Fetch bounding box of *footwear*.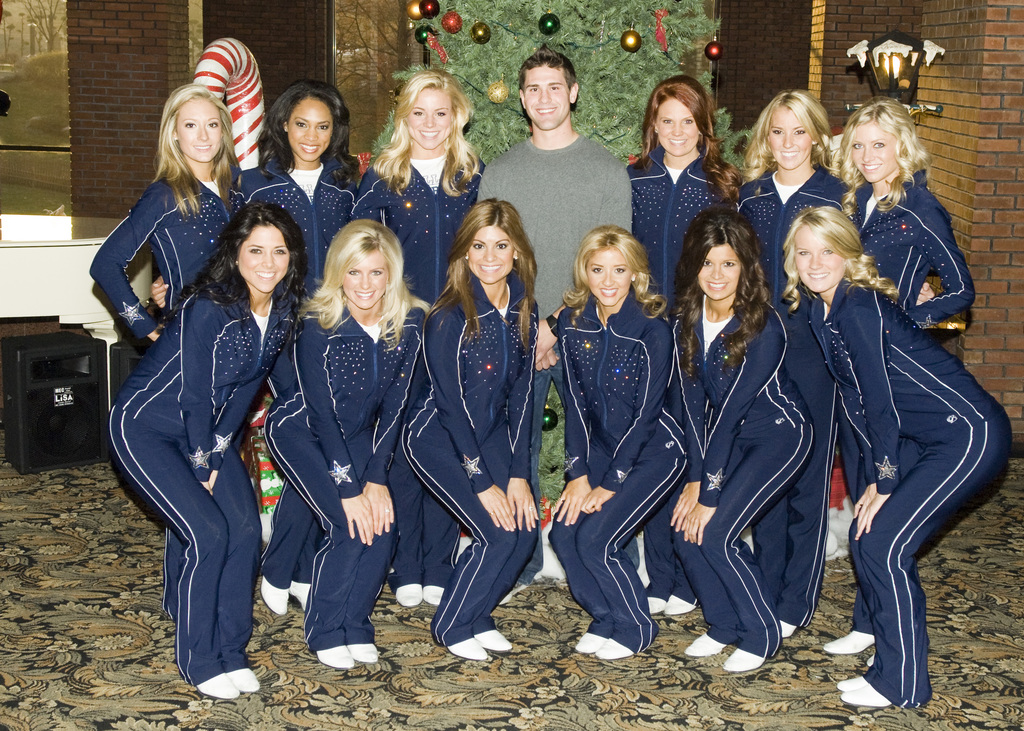
Bbox: bbox=(259, 579, 288, 615).
